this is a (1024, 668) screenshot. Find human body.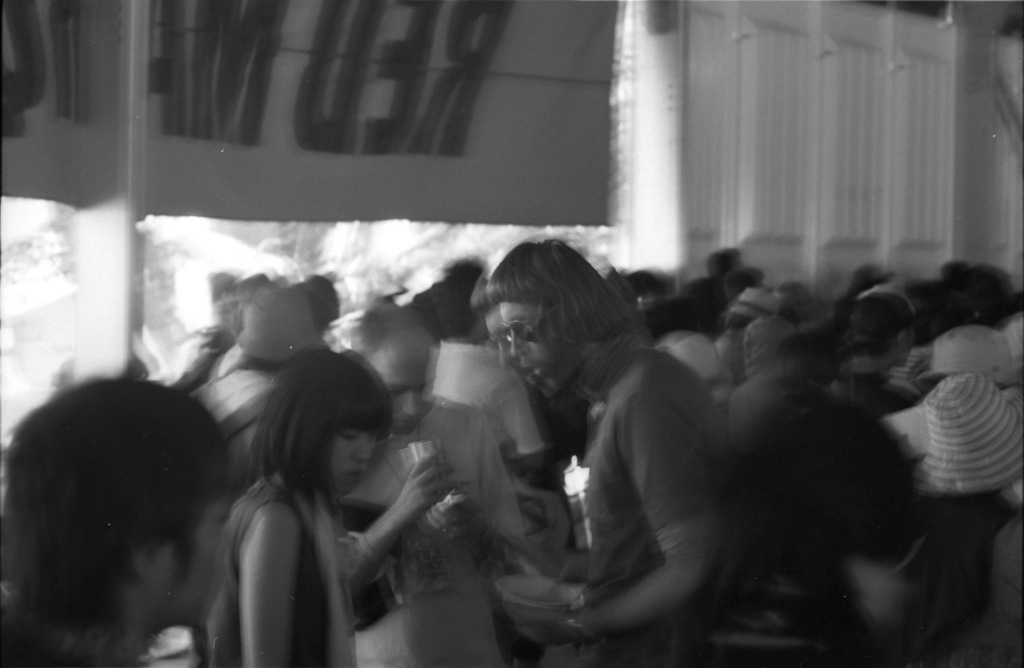
Bounding box: <bbox>163, 289, 314, 468</bbox>.
